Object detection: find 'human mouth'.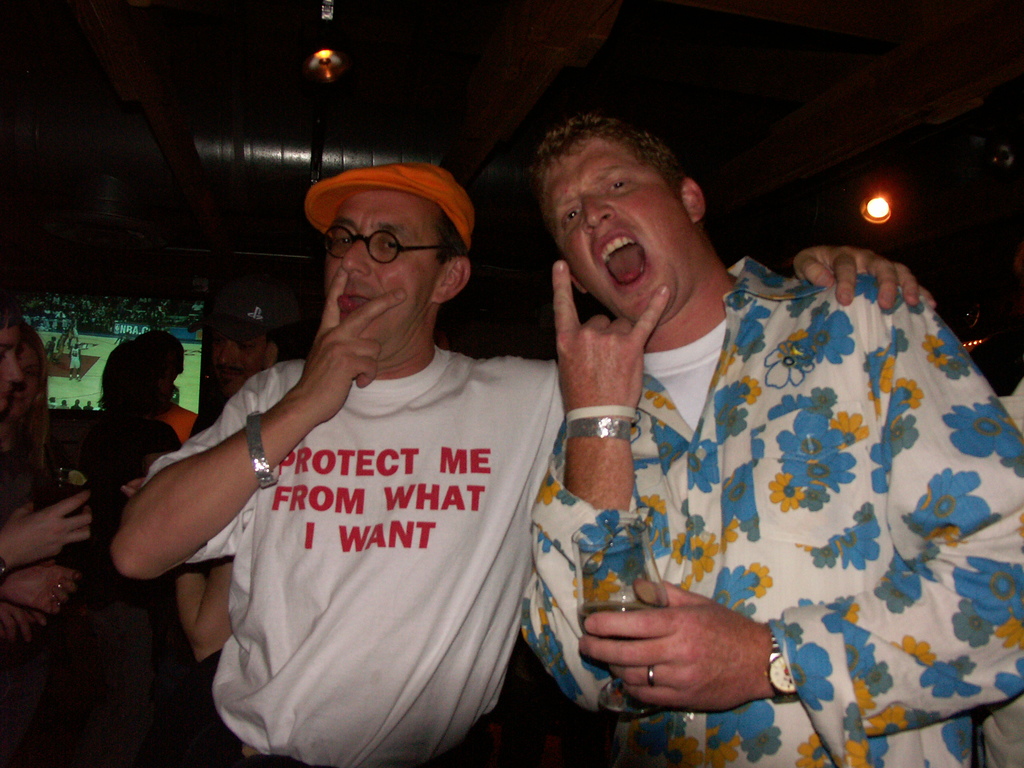
pyautogui.locateOnScreen(338, 284, 376, 325).
